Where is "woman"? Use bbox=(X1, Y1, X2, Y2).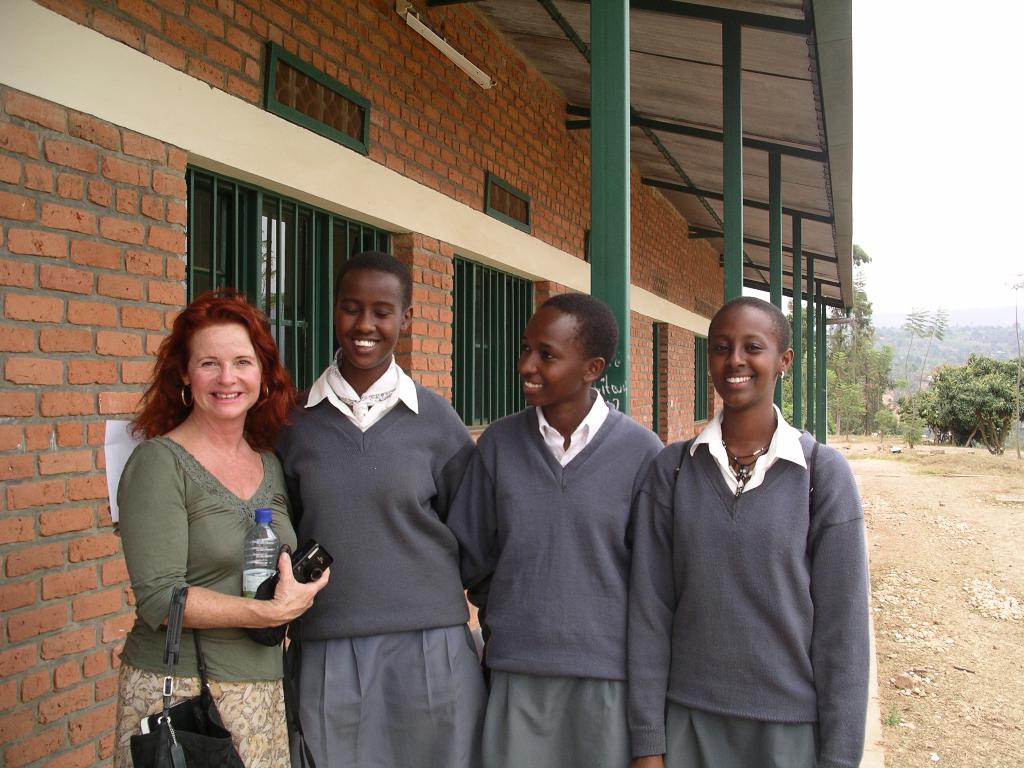
bbox=(436, 291, 671, 767).
